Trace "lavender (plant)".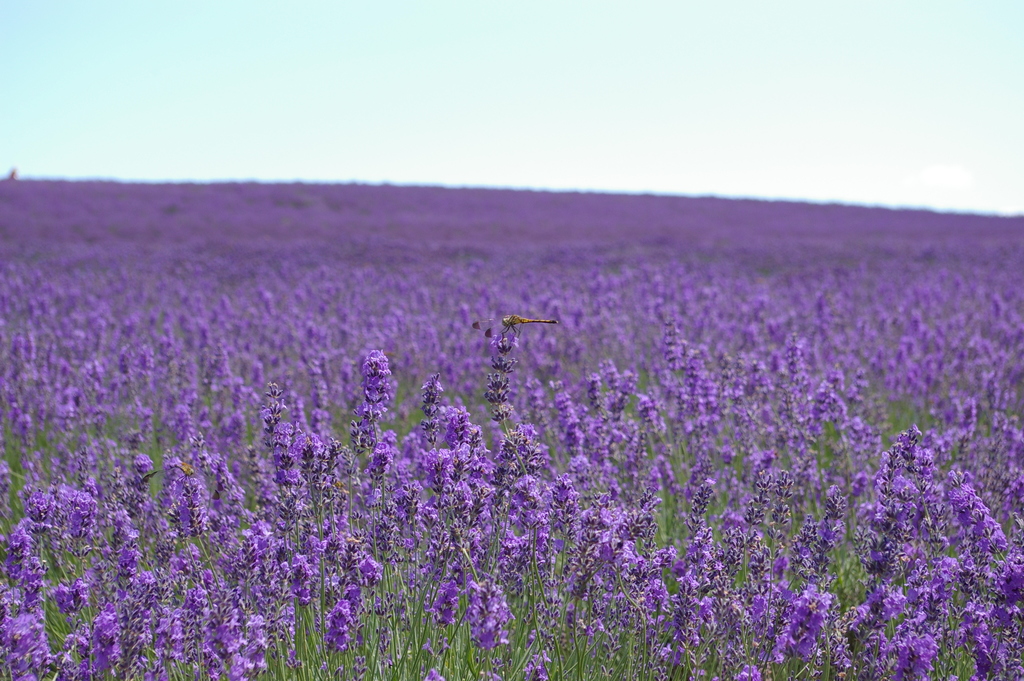
Traced to select_region(509, 473, 543, 574).
